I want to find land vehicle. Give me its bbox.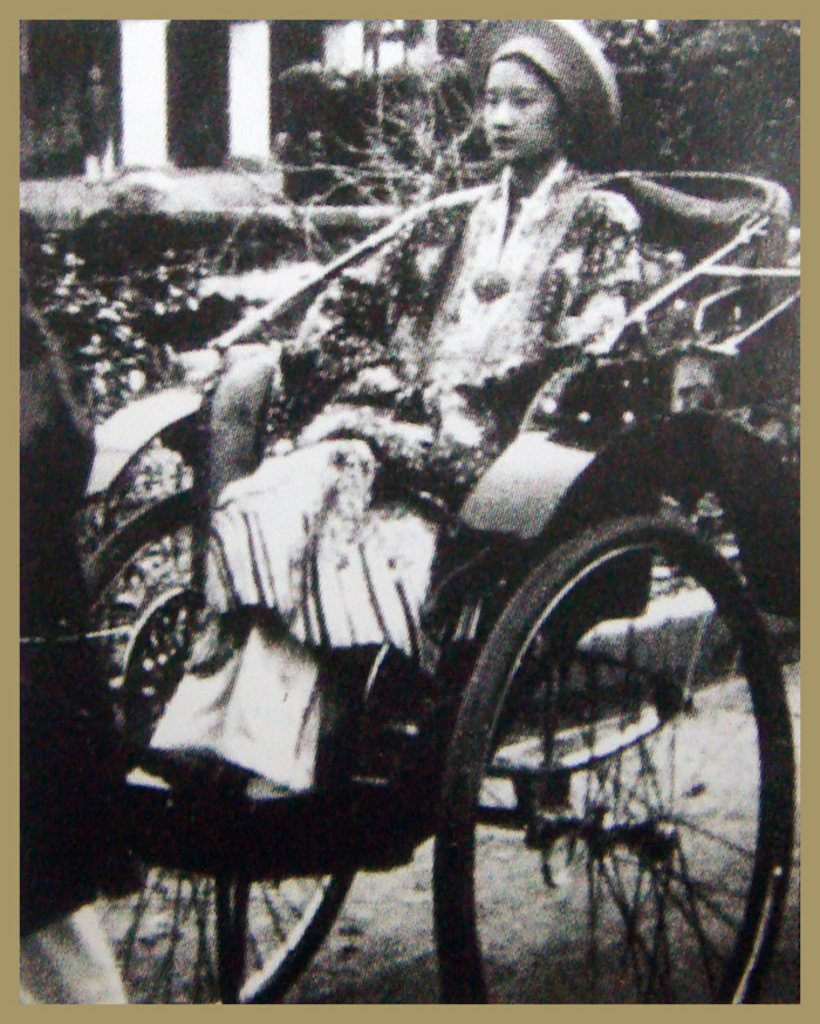
x1=45, y1=117, x2=770, y2=1023.
